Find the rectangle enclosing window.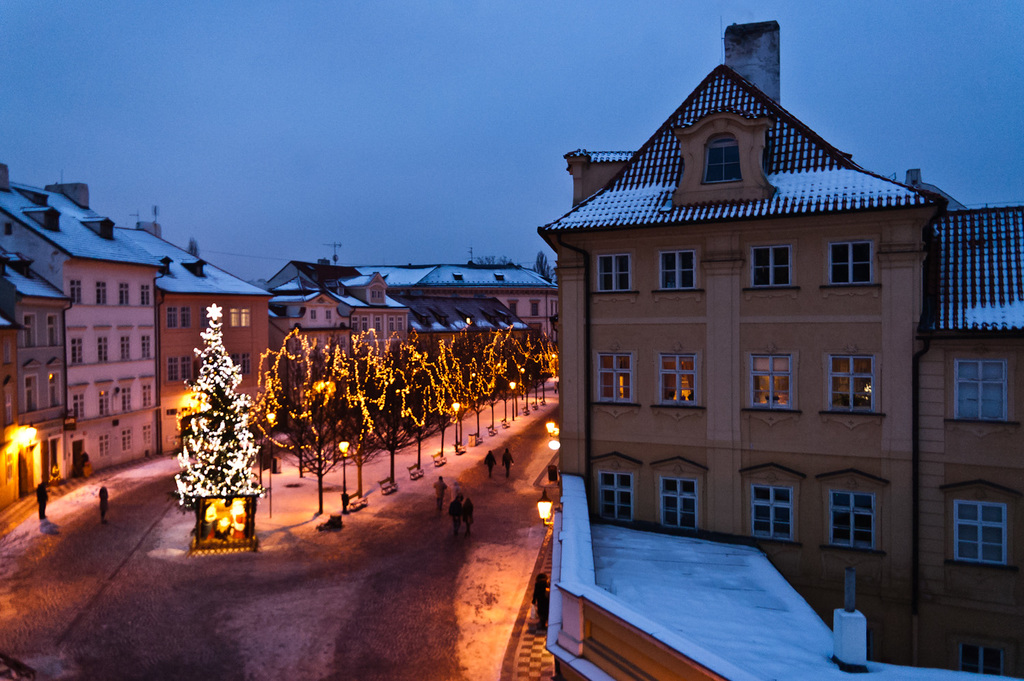
(21,314,40,345).
